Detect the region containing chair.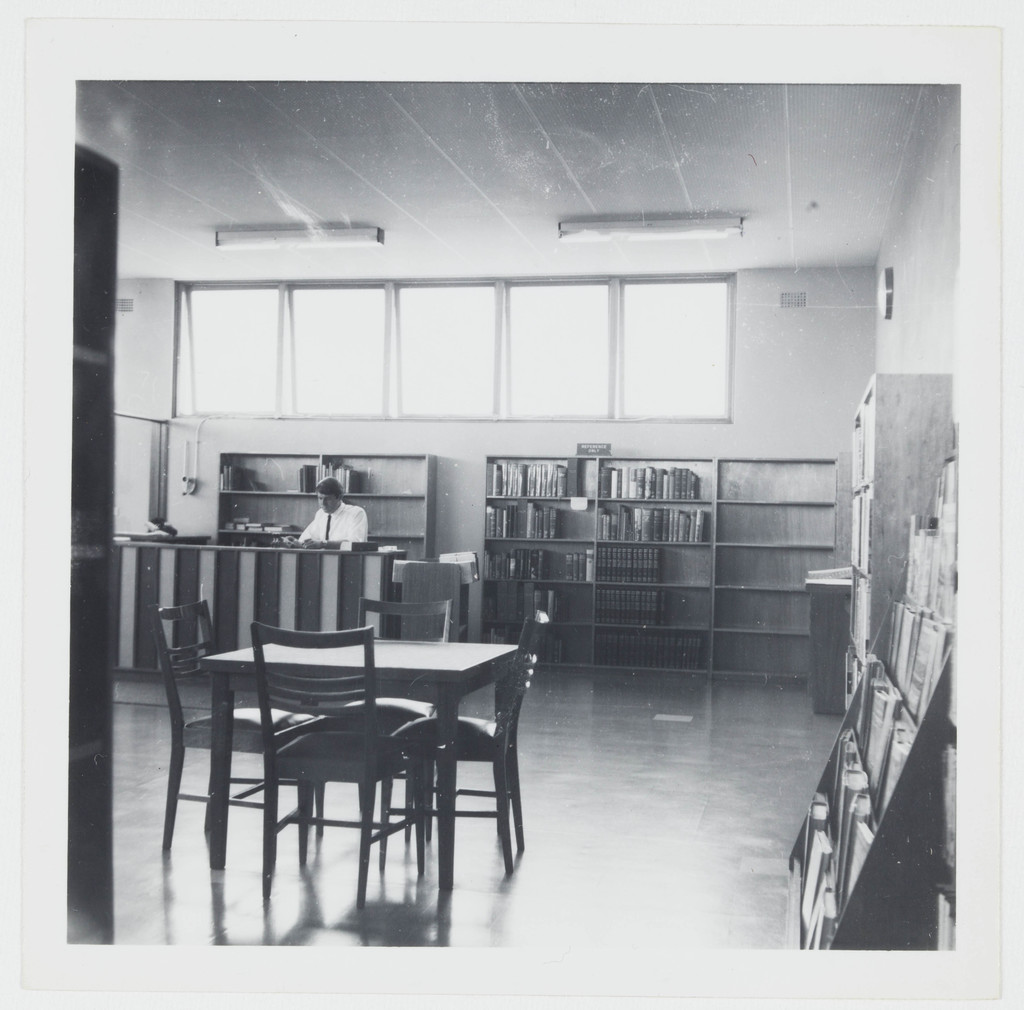
363/616/554/870.
